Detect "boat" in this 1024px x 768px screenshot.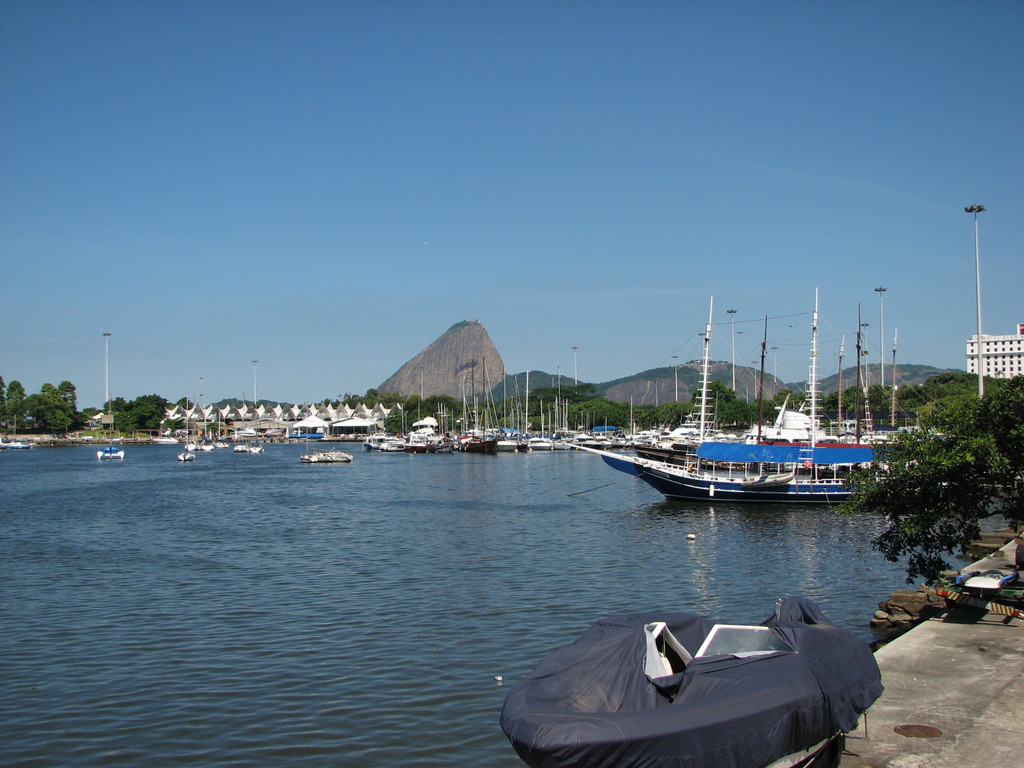
Detection: {"x1": 232, "y1": 442, "x2": 265, "y2": 456}.
